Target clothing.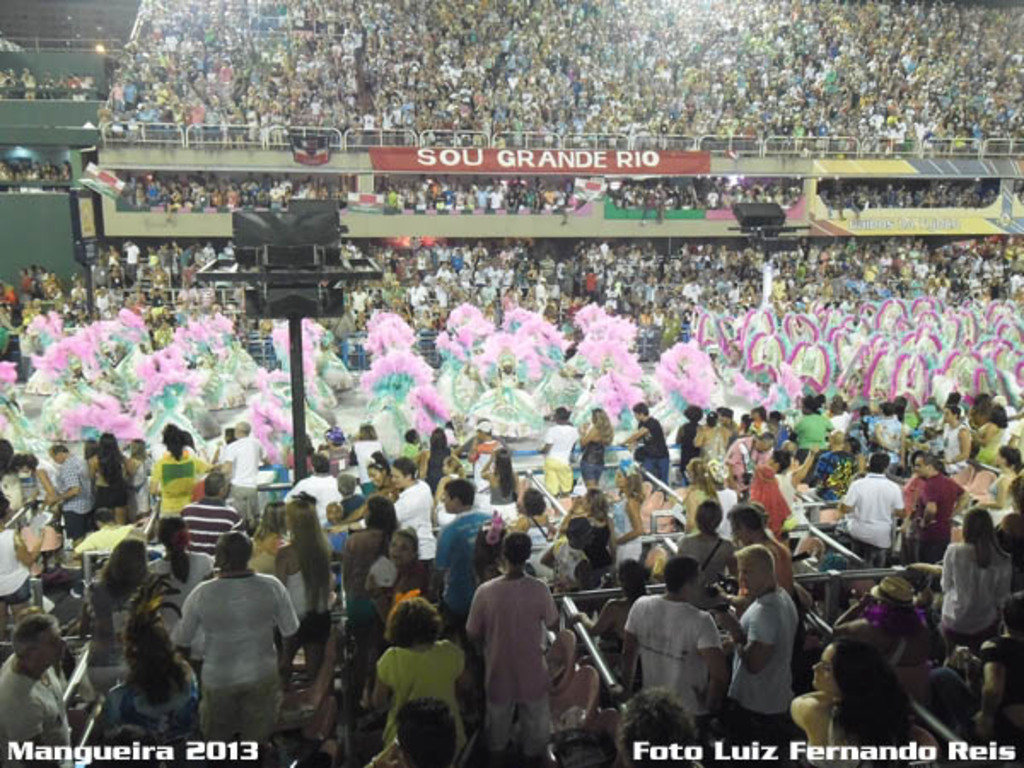
Target region: {"x1": 927, "y1": 420, "x2": 971, "y2": 459}.
